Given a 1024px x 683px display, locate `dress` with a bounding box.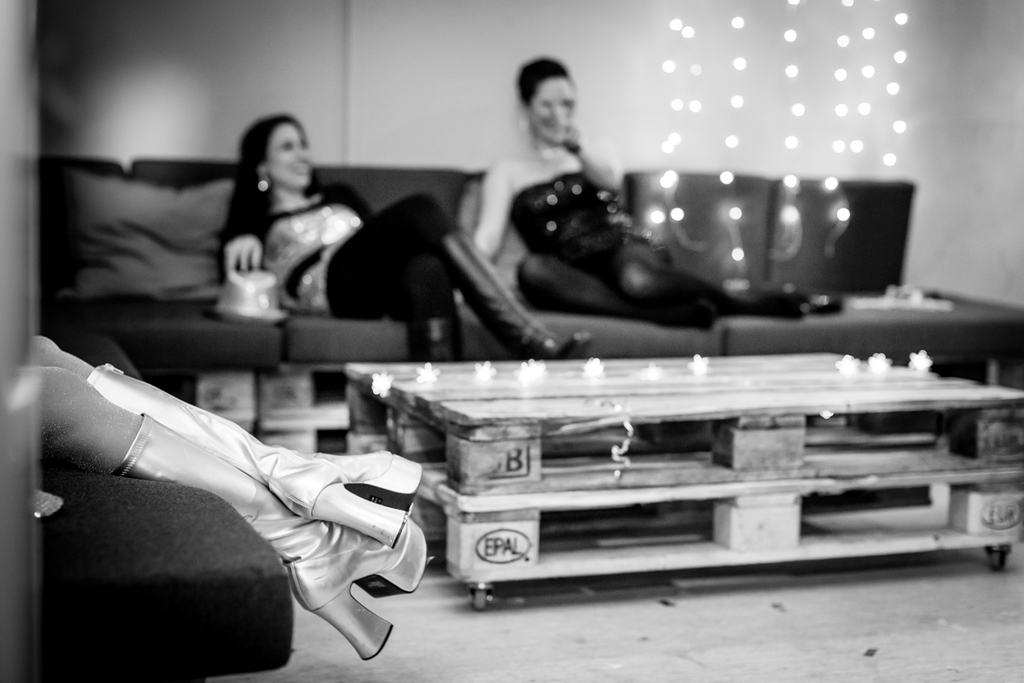
Located: <region>510, 178, 669, 286</region>.
